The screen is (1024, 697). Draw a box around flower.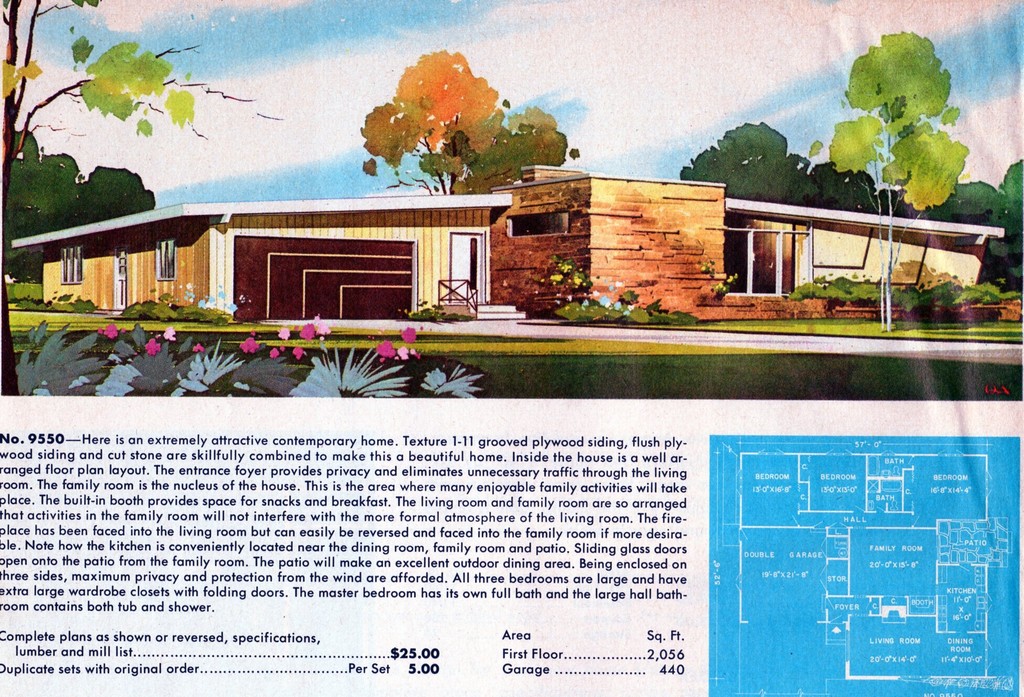
(269,344,278,358).
